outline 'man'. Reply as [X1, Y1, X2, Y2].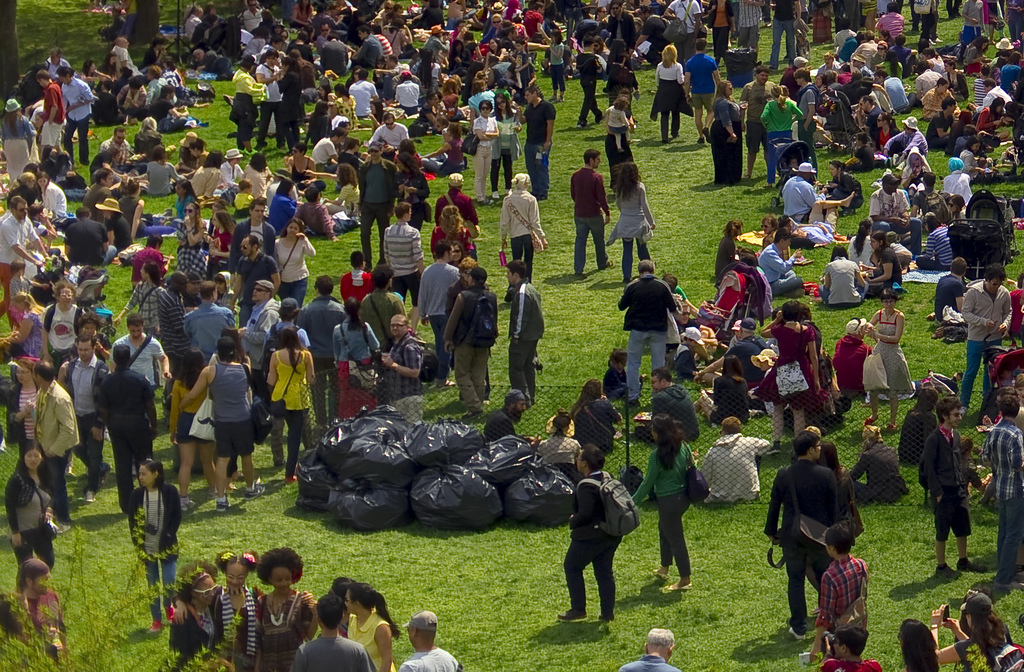
[501, 260, 552, 406].
